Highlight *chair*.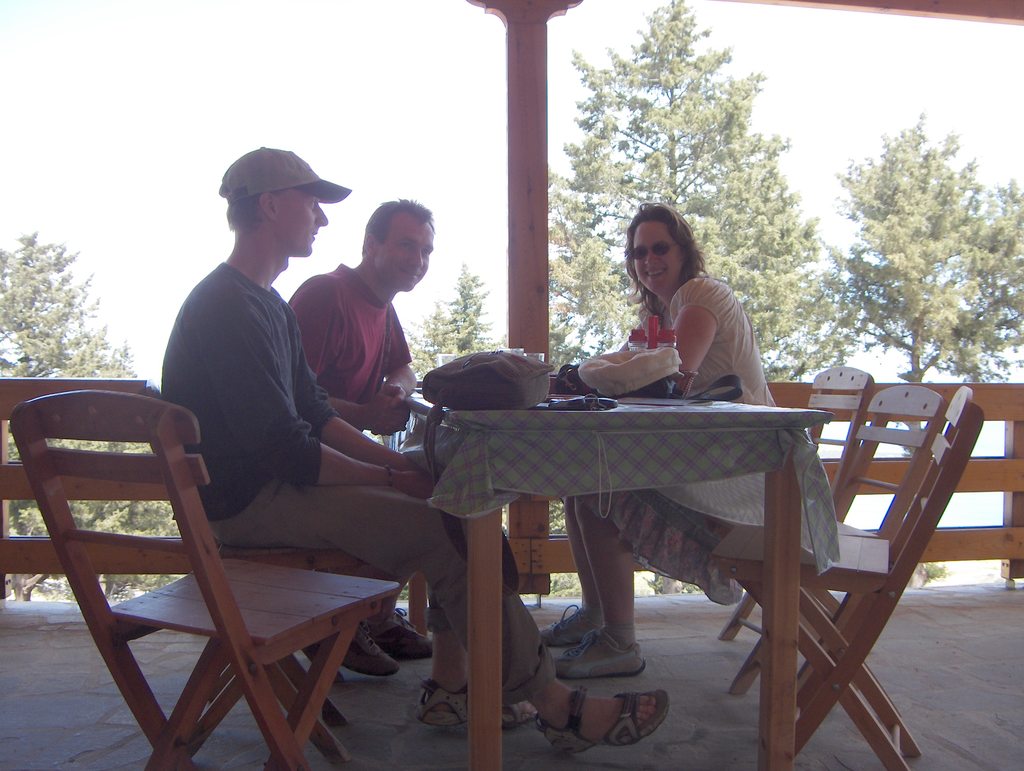
Highlighted region: 716 364 872 647.
